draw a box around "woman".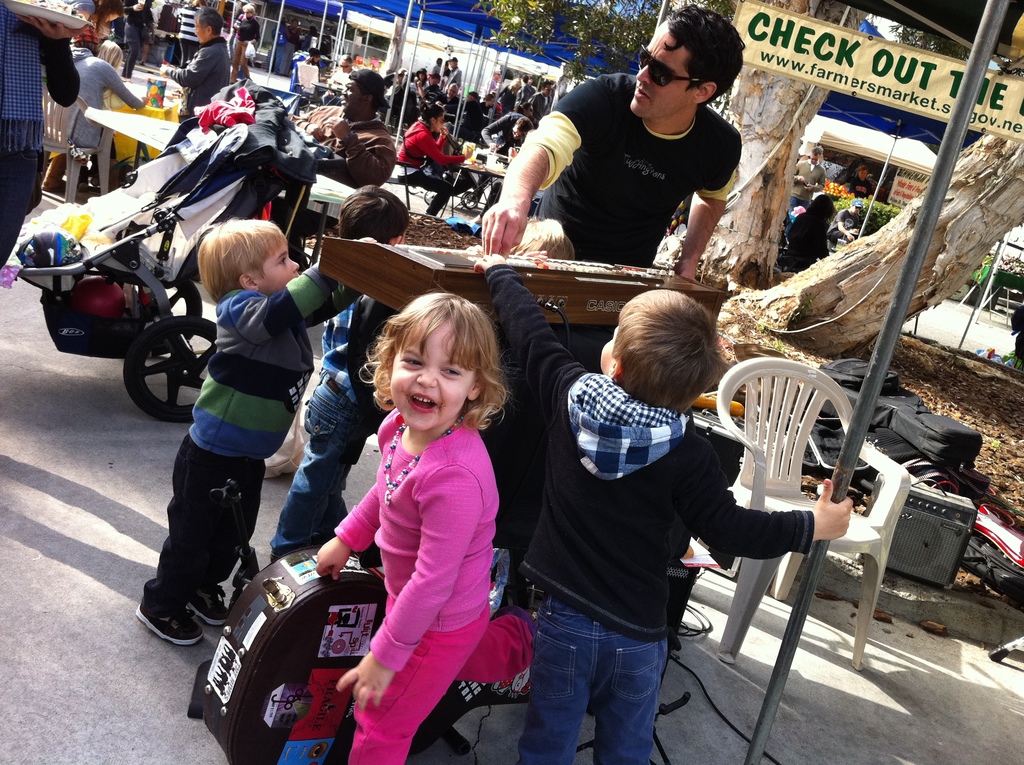
382:108:483:219.
